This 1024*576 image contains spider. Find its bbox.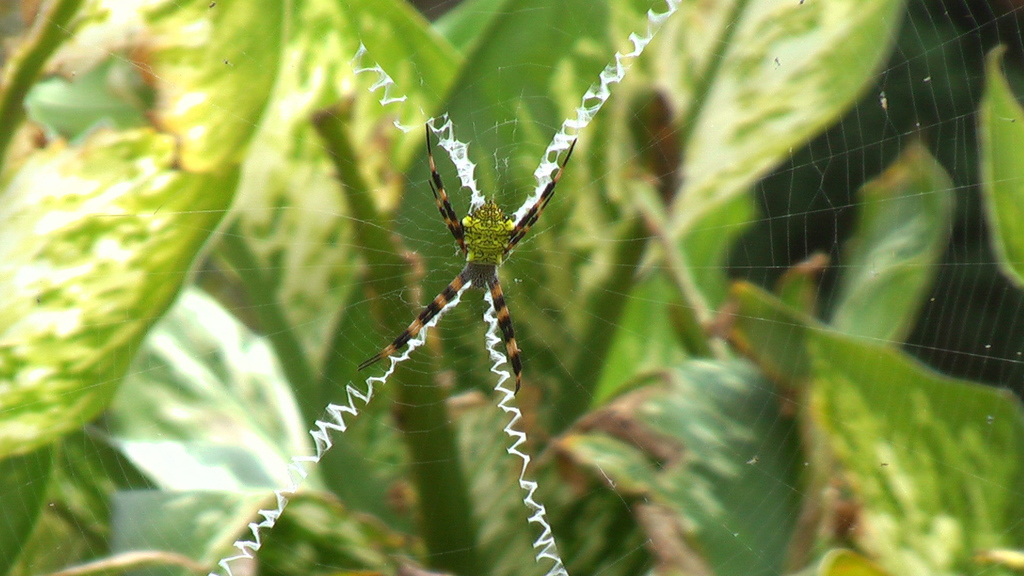
356, 123, 580, 393.
